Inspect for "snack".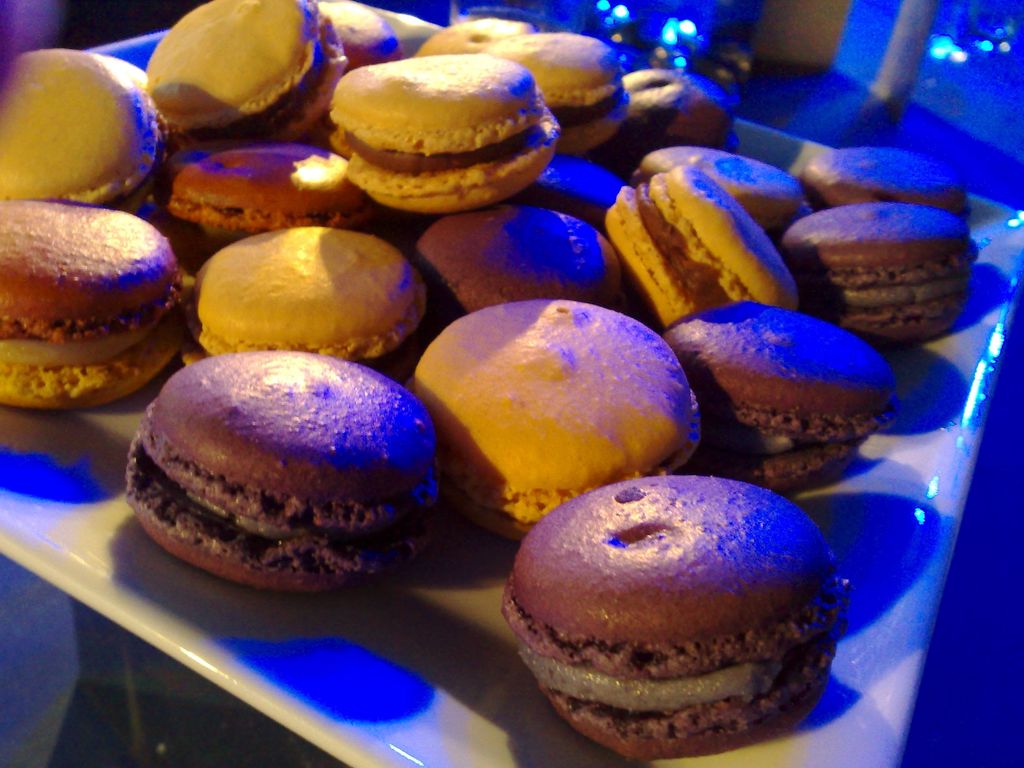
Inspection: bbox=(122, 355, 442, 584).
